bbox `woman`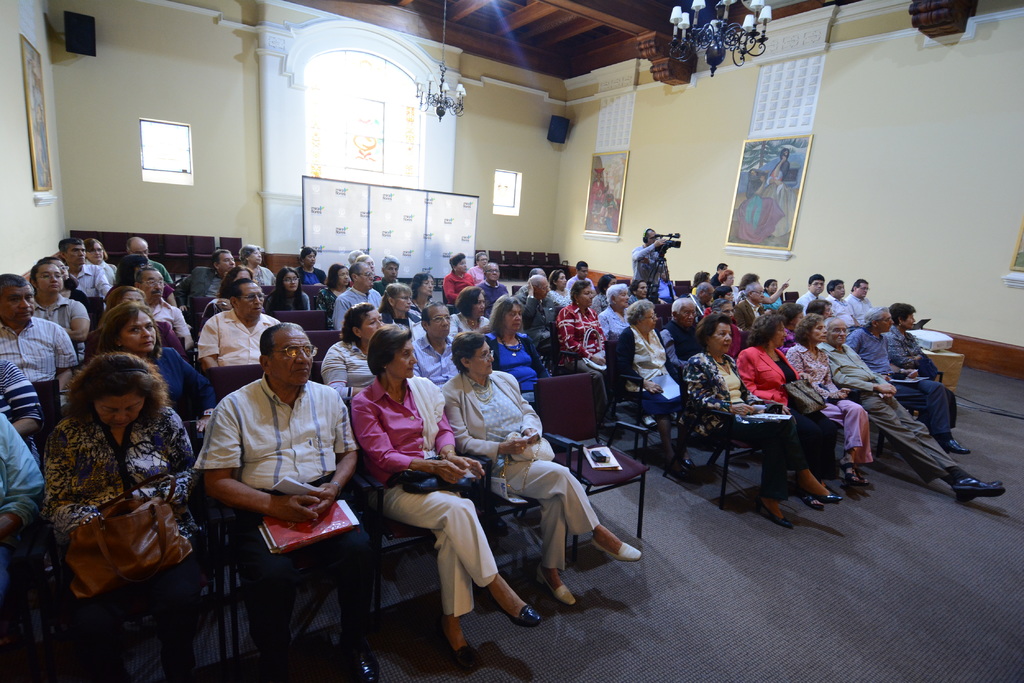
[x1=595, y1=284, x2=635, y2=343]
